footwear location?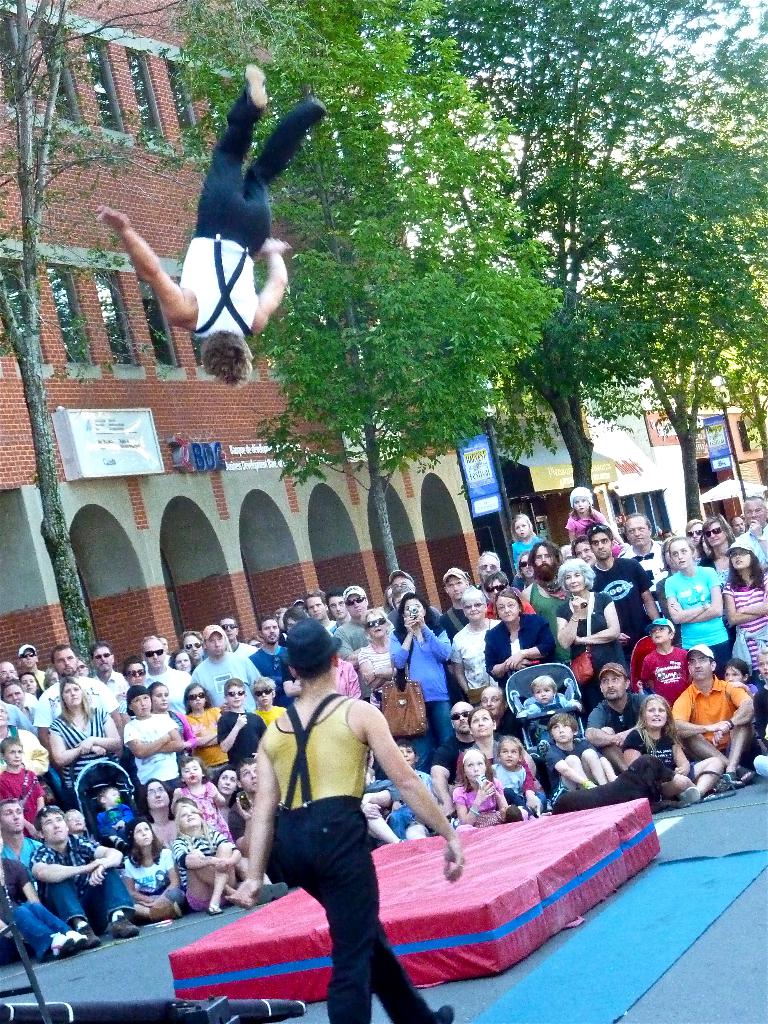
[46,929,70,963]
